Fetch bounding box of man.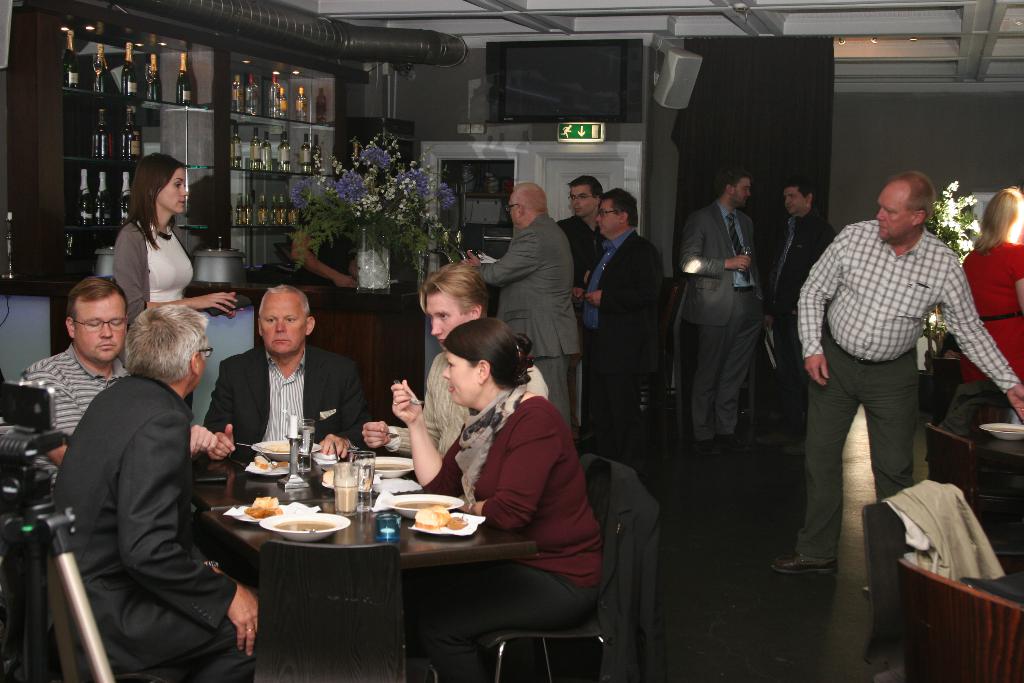
Bbox: detection(459, 183, 584, 424).
